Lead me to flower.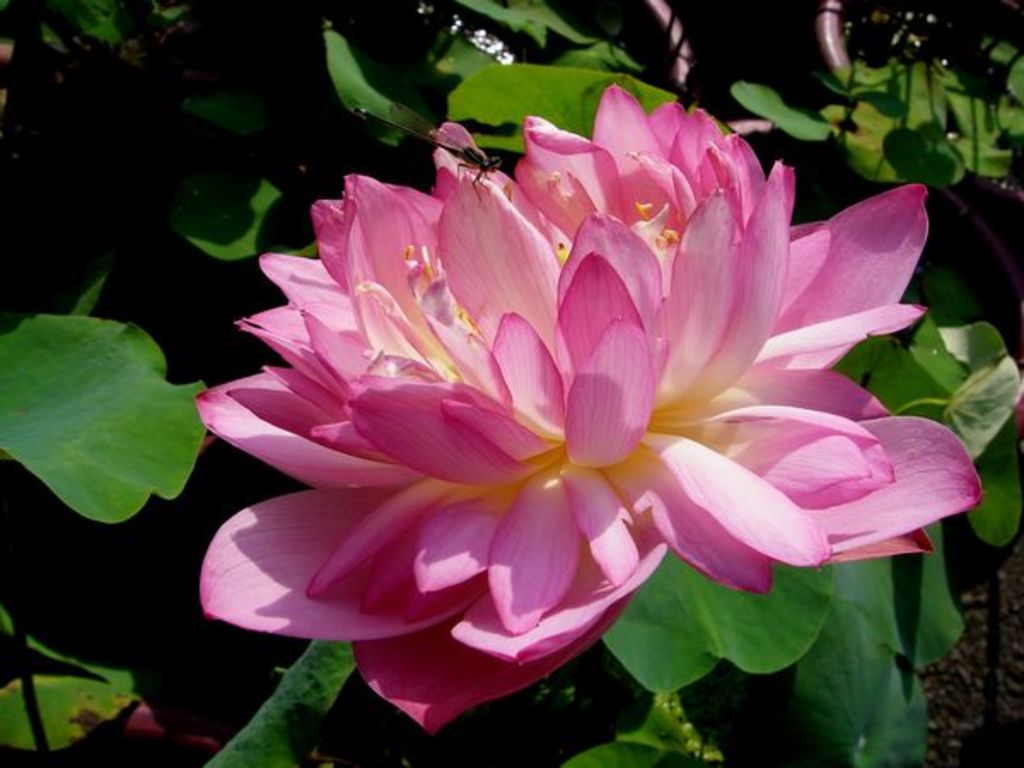
Lead to rect(179, 96, 949, 725).
